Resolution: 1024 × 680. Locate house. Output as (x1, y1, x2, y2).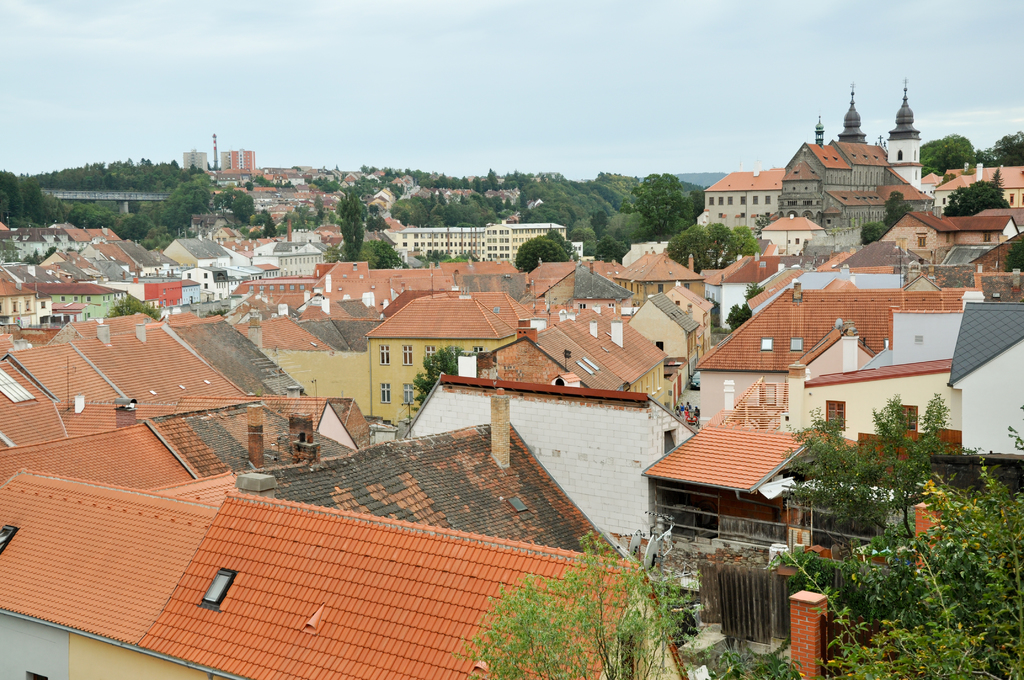
(202, 171, 254, 191).
